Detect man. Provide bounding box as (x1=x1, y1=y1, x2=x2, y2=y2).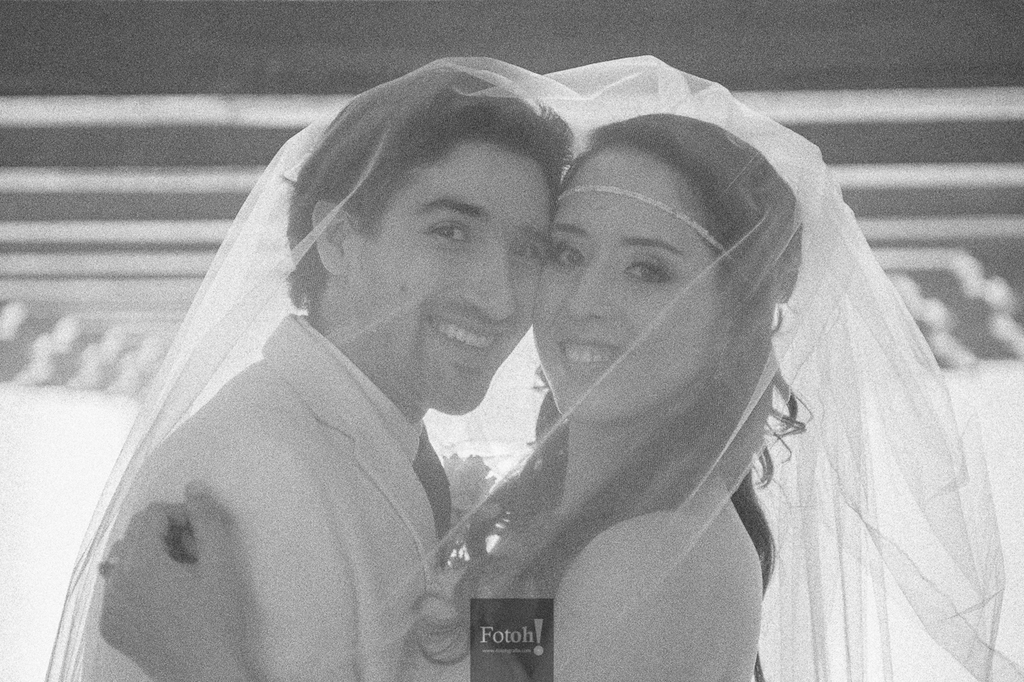
(x1=82, y1=54, x2=573, y2=681).
